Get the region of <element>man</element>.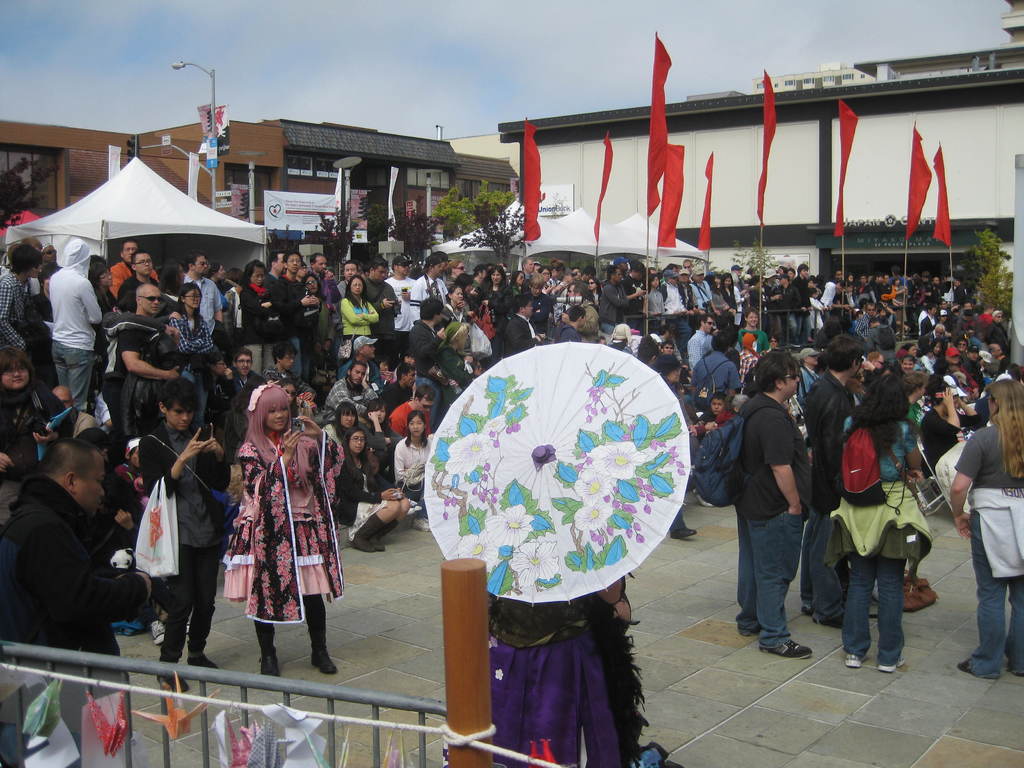
[left=660, top=343, right=673, bottom=356].
